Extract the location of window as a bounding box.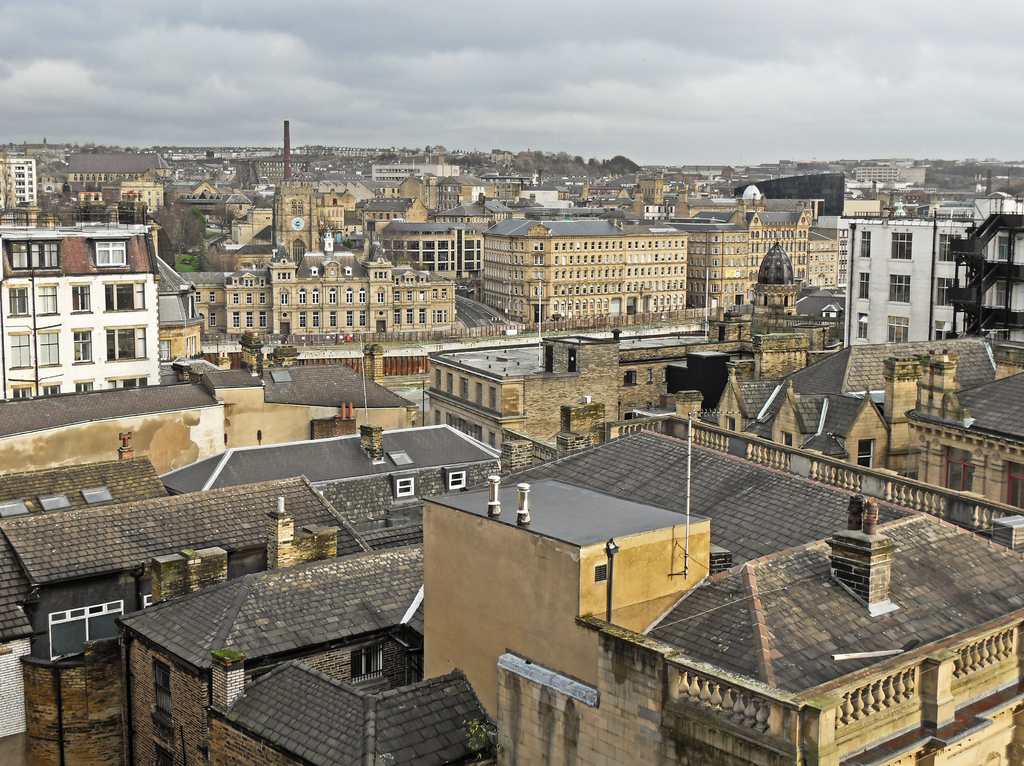
[x1=348, y1=313, x2=354, y2=325].
